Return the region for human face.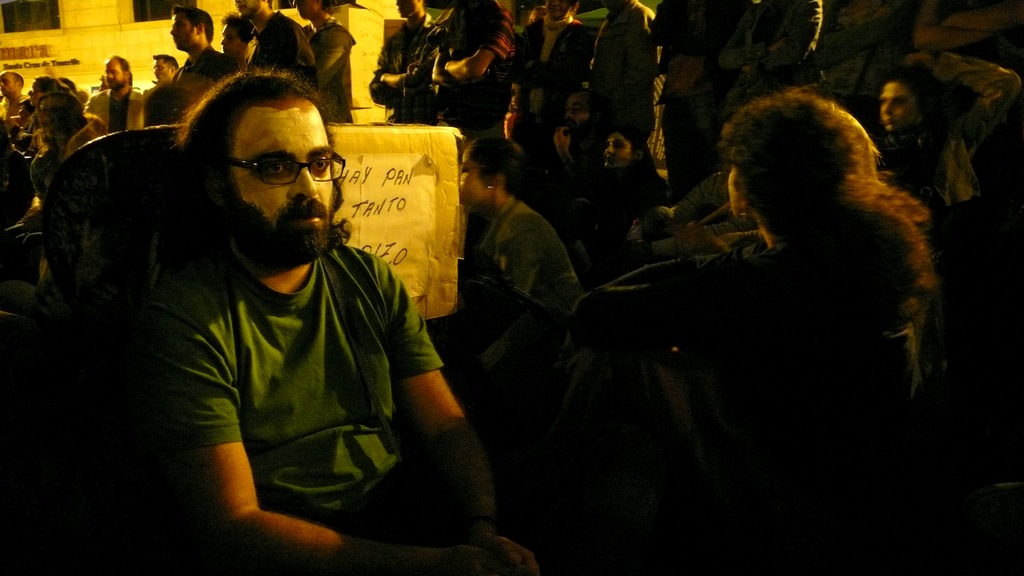
bbox(219, 20, 236, 49).
